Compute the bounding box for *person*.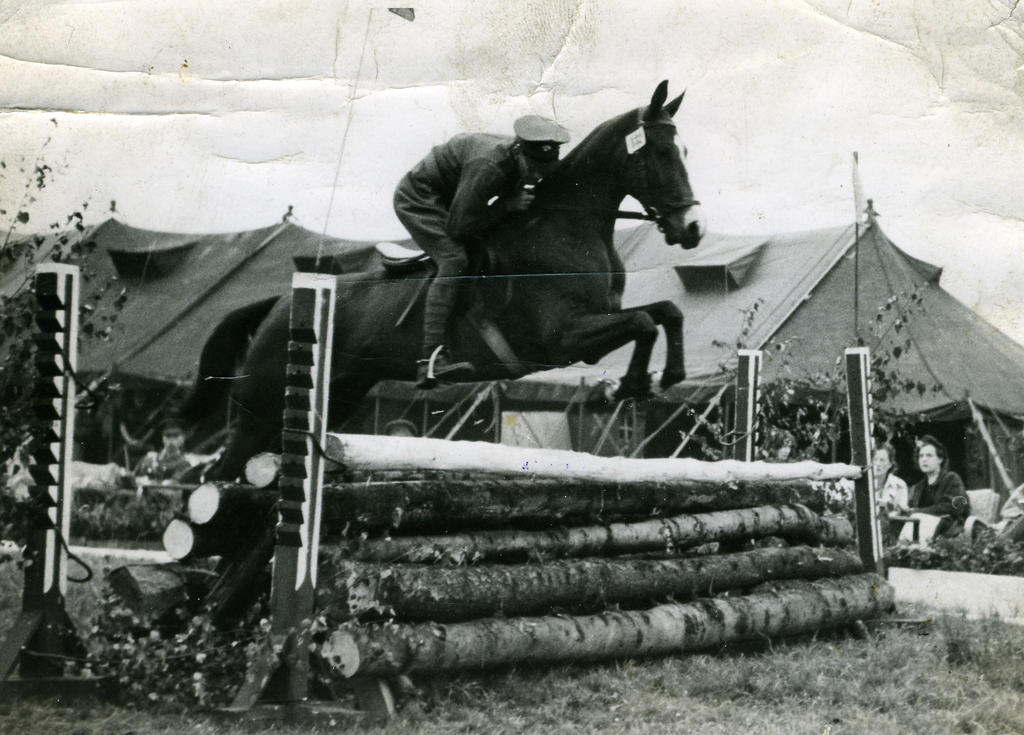
box=[390, 110, 570, 392].
